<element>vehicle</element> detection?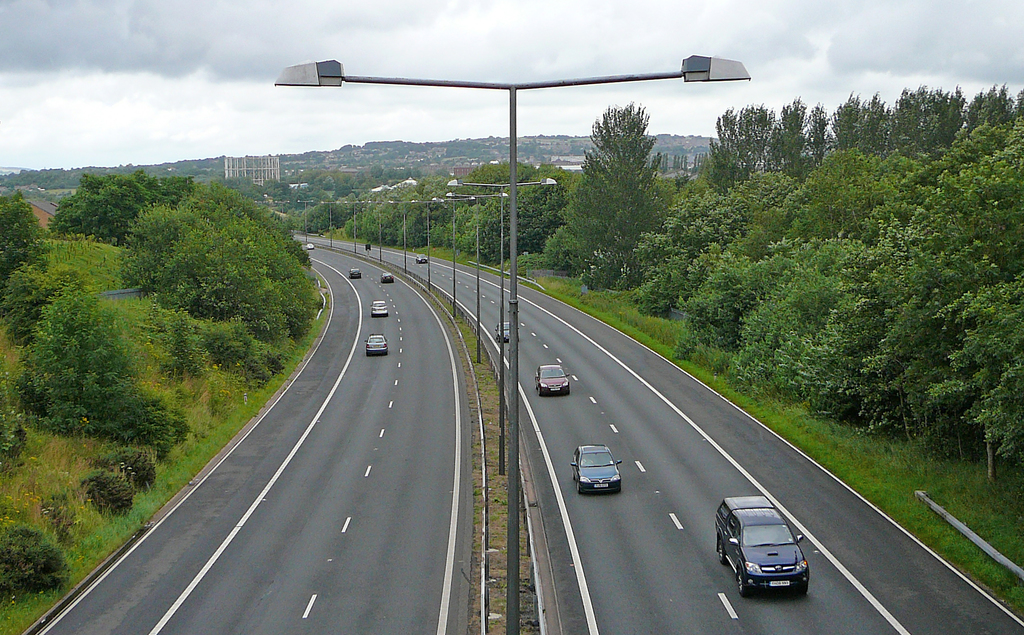
(left=530, top=364, right=568, bottom=397)
